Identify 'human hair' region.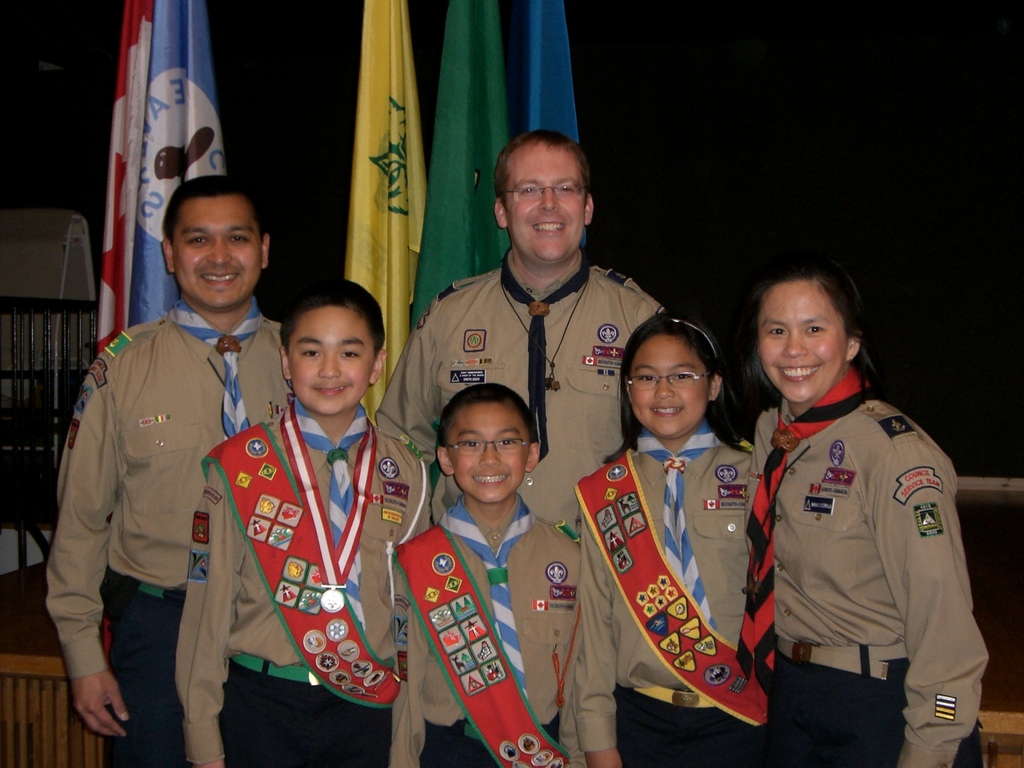
Region: [438,384,536,450].
